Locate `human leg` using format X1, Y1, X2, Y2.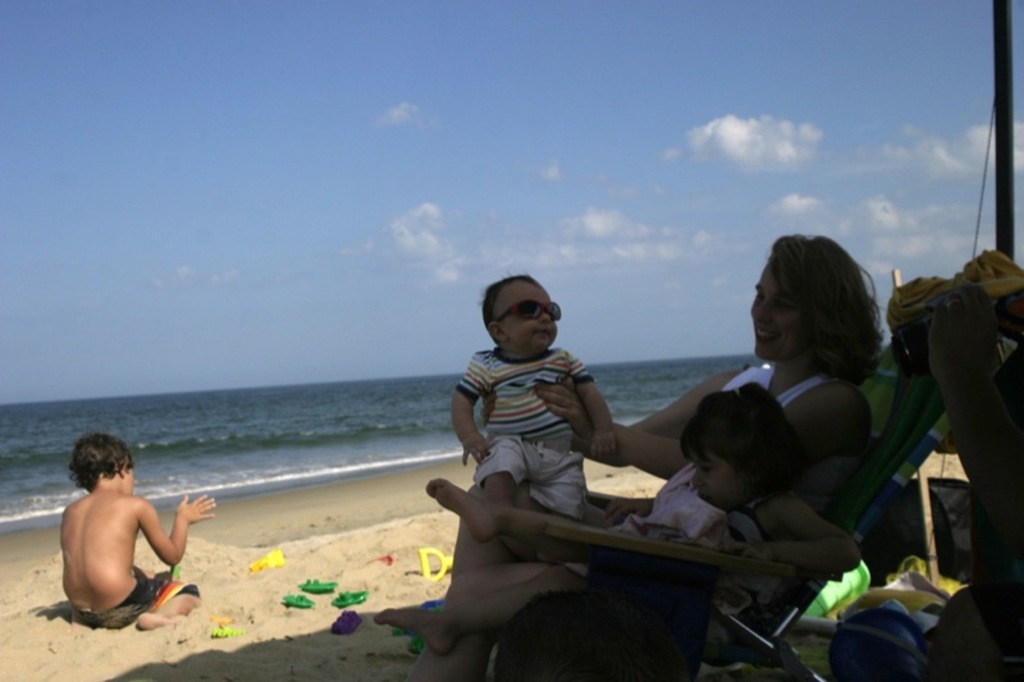
474, 434, 520, 512.
